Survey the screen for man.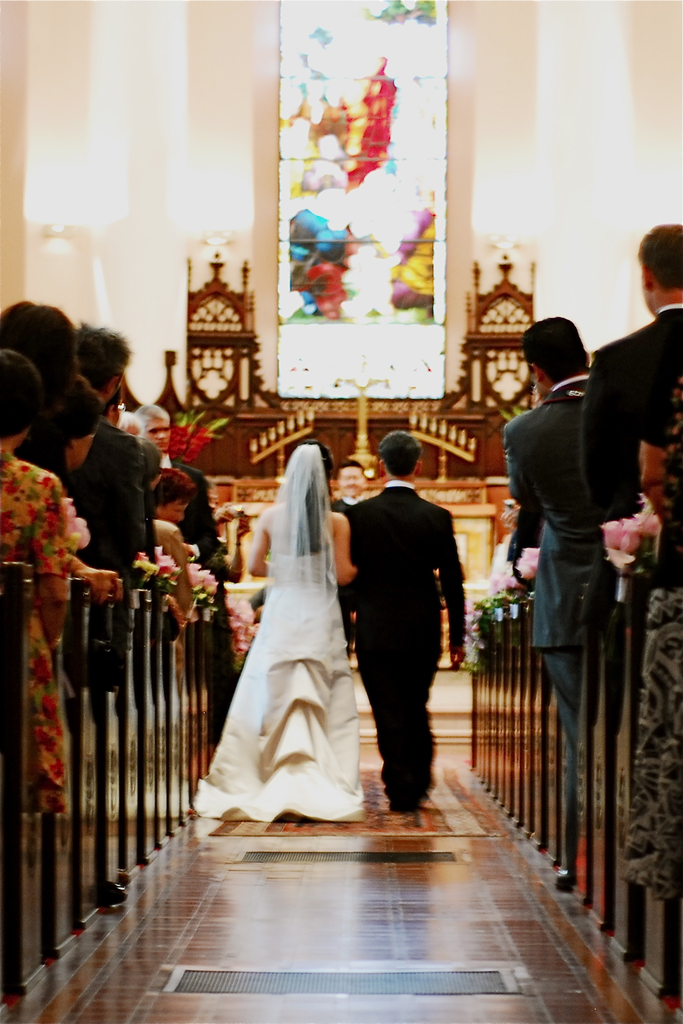
Survey found: detection(333, 430, 466, 809).
